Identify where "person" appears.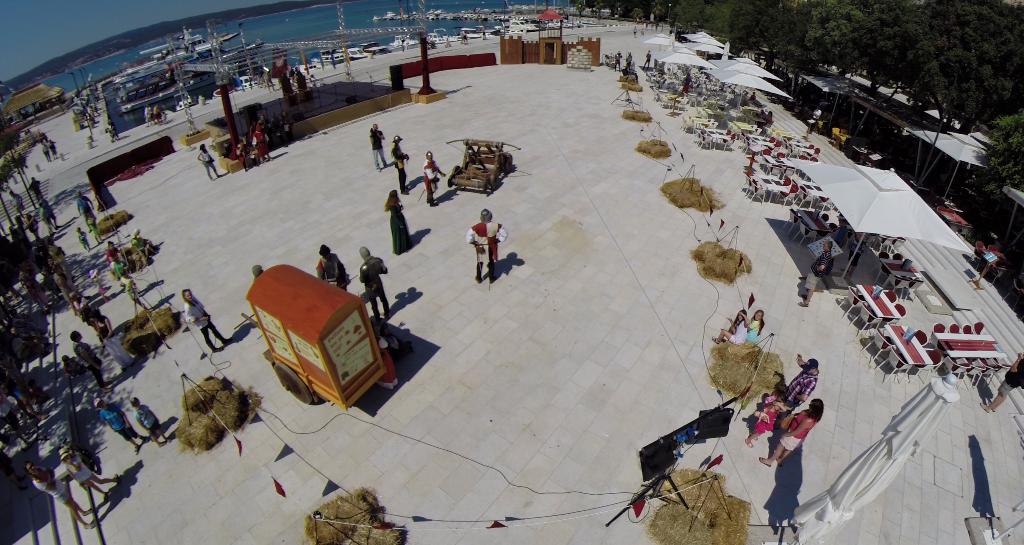
Appears at (x1=612, y1=46, x2=622, y2=71).
